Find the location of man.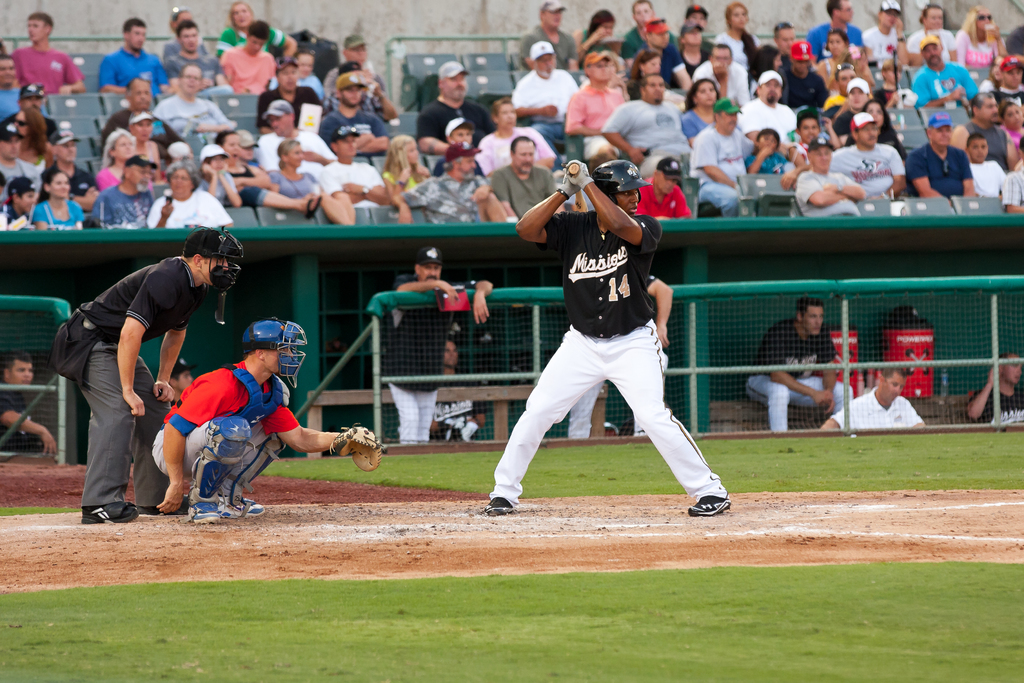
Location: 89/157/157/231.
